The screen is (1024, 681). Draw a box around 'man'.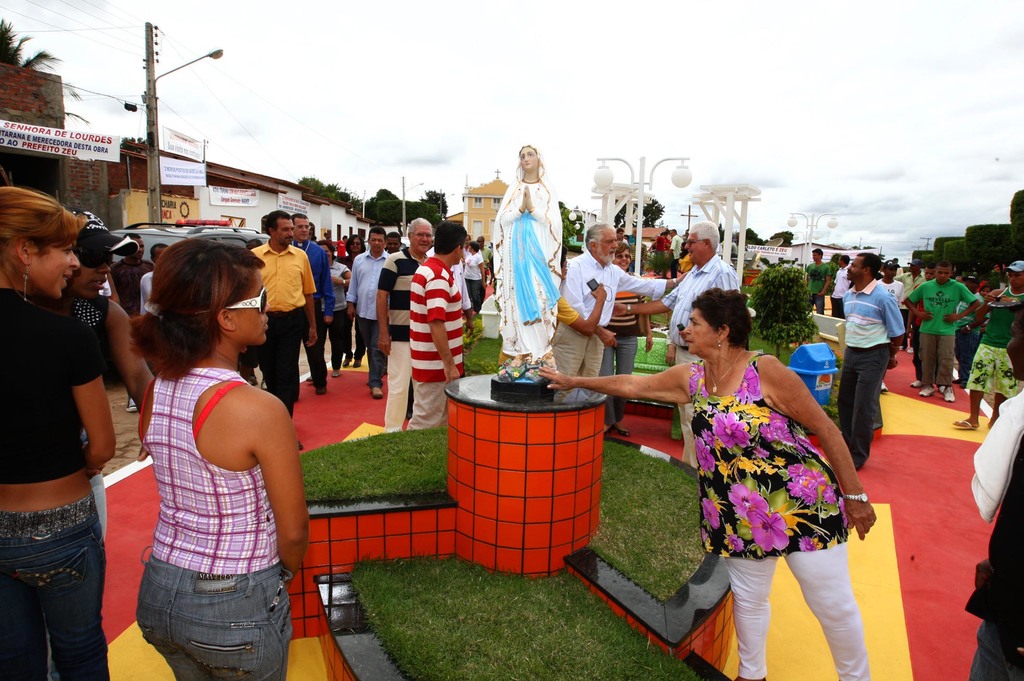
552, 224, 668, 381.
